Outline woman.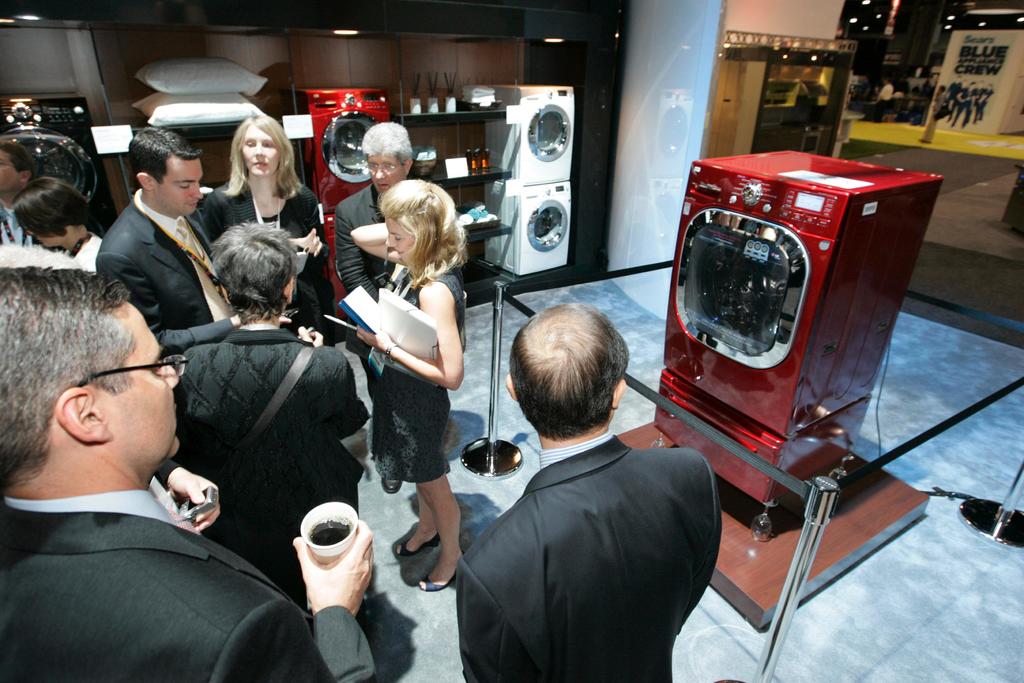
Outline: x1=3 y1=167 x2=110 y2=283.
